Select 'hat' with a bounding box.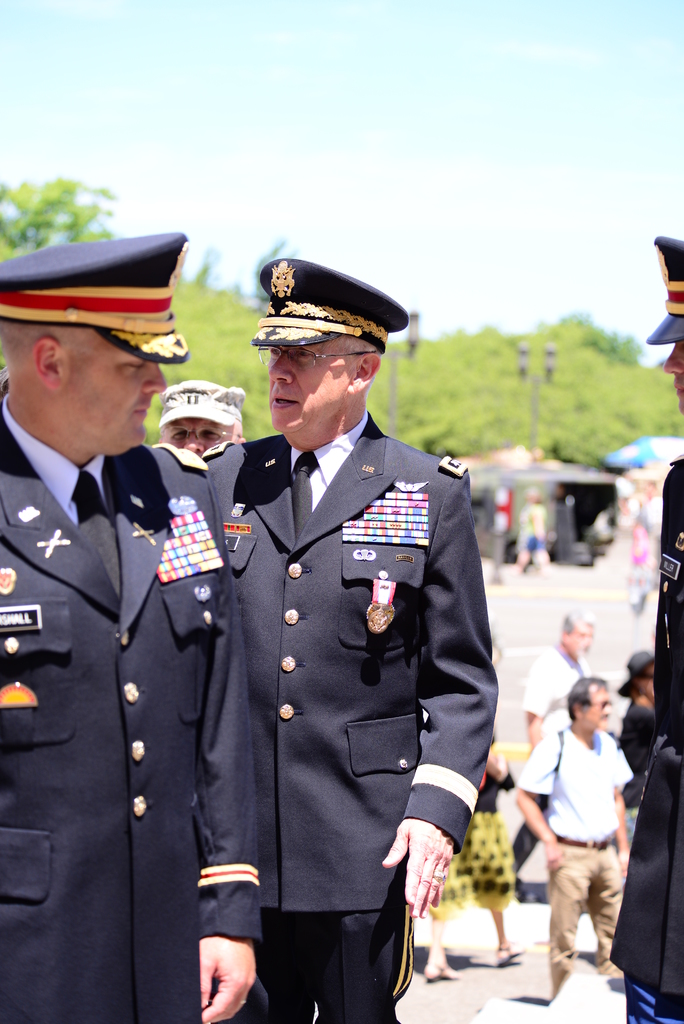
{"left": 0, "top": 236, "right": 191, "bottom": 364}.
